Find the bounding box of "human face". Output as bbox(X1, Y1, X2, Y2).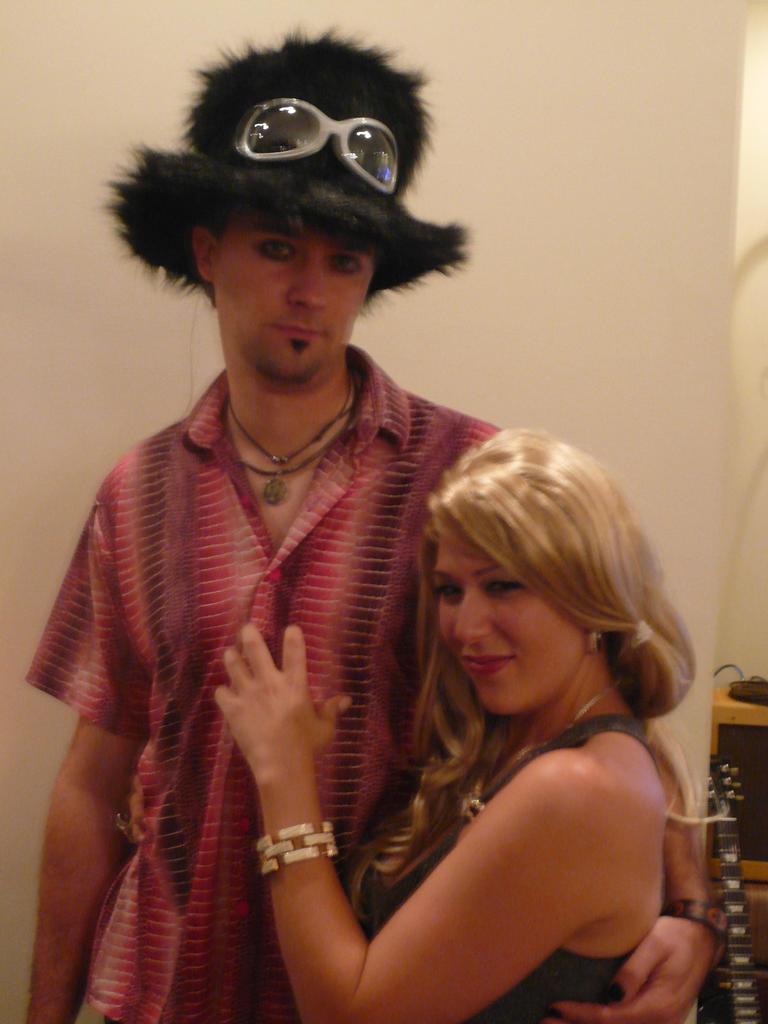
bbox(430, 541, 591, 708).
